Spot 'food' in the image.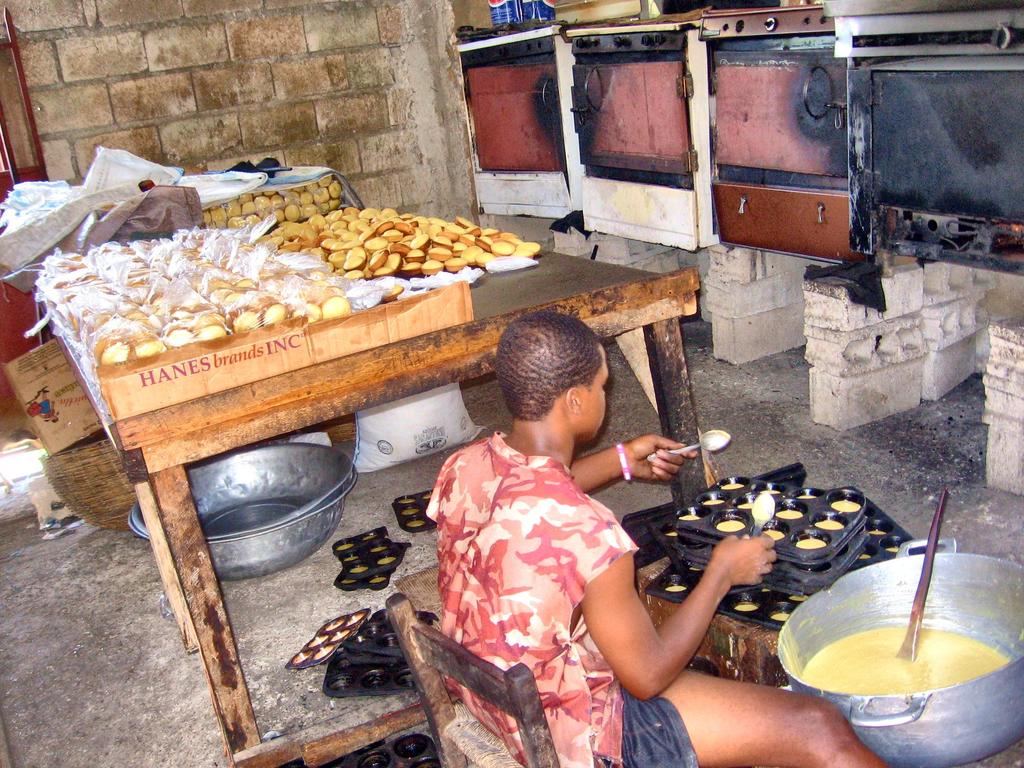
'food' found at left=734, top=499, right=753, bottom=509.
